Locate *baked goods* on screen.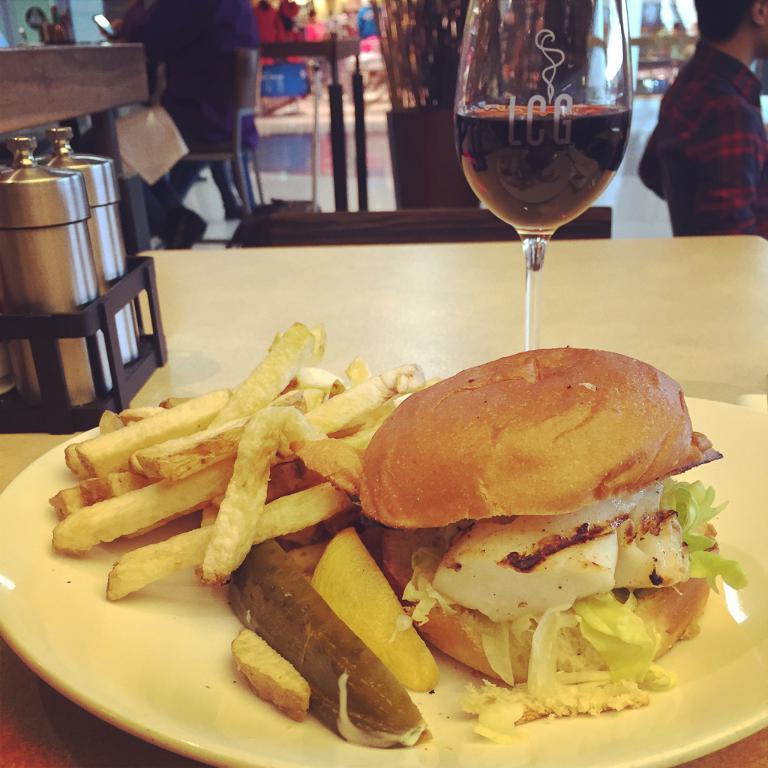
On screen at locate(359, 341, 748, 691).
